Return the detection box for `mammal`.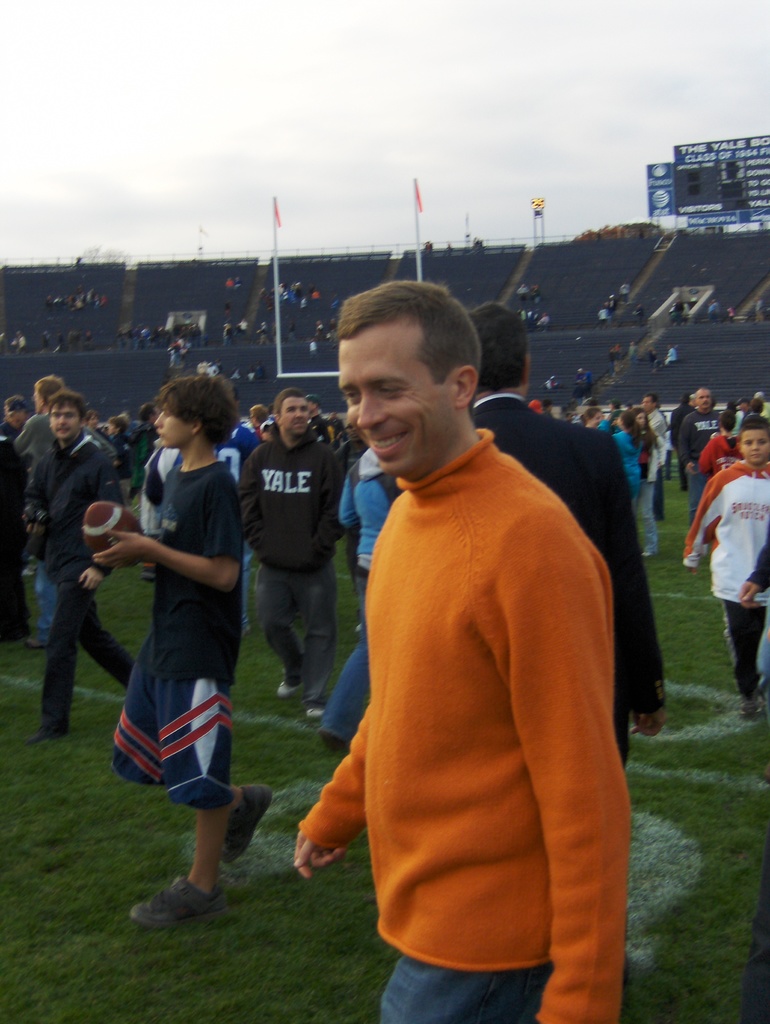
(255, 321, 276, 350).
